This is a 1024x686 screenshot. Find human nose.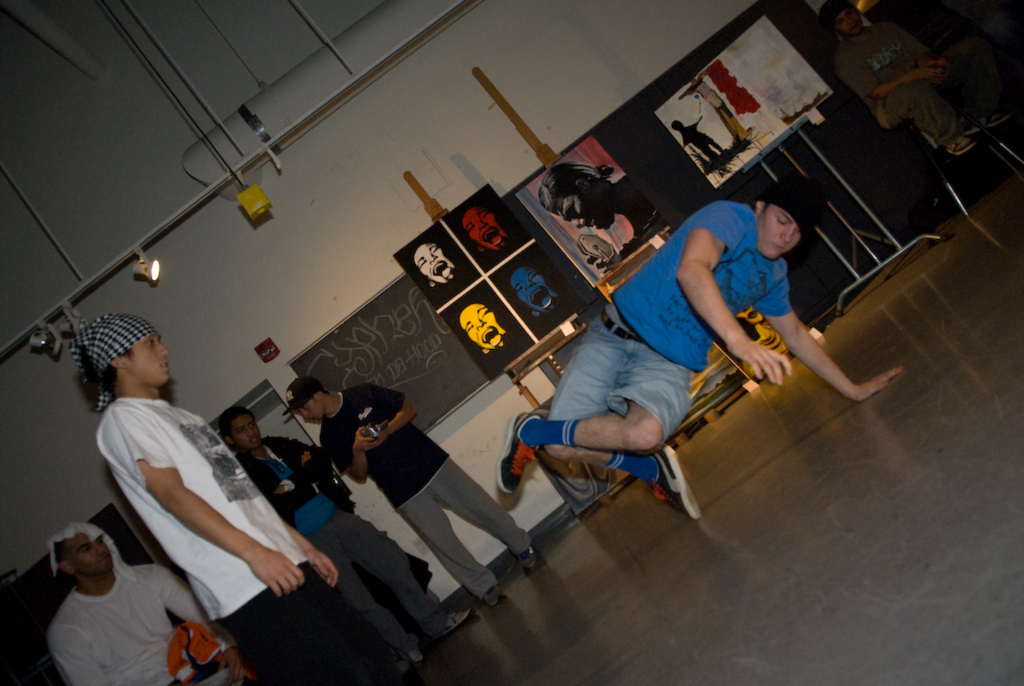
Bounding box: [left=574, top=215, right=584, bottom=228].
